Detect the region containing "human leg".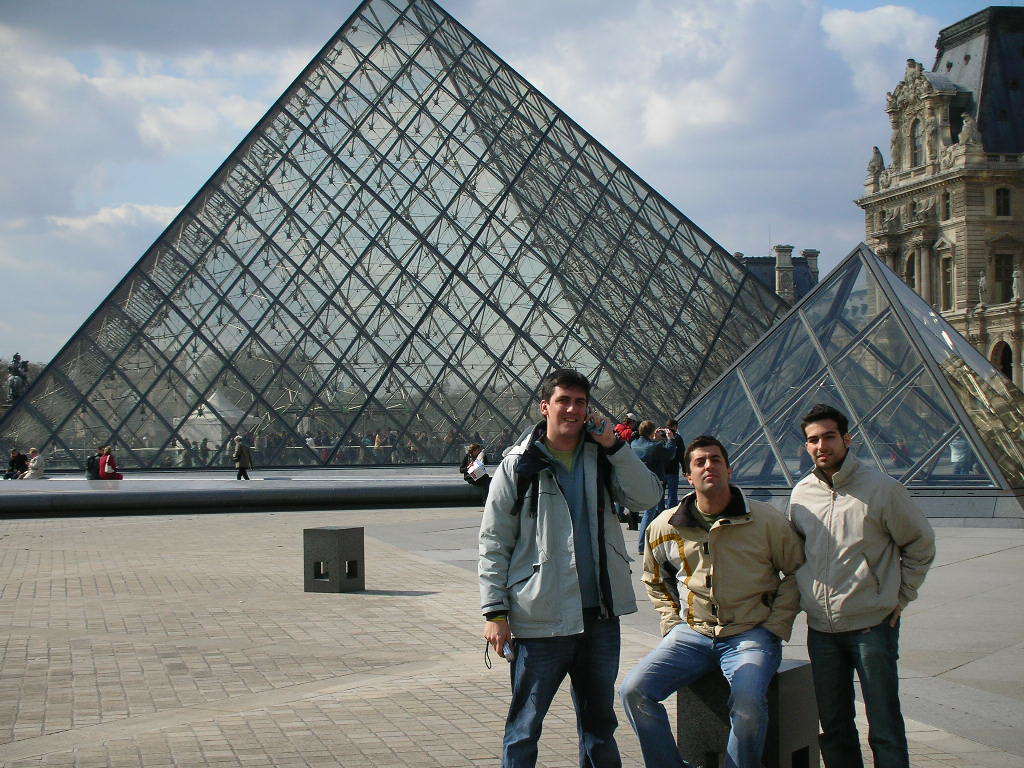
left=500, top=610, right=565, bottom=767.
